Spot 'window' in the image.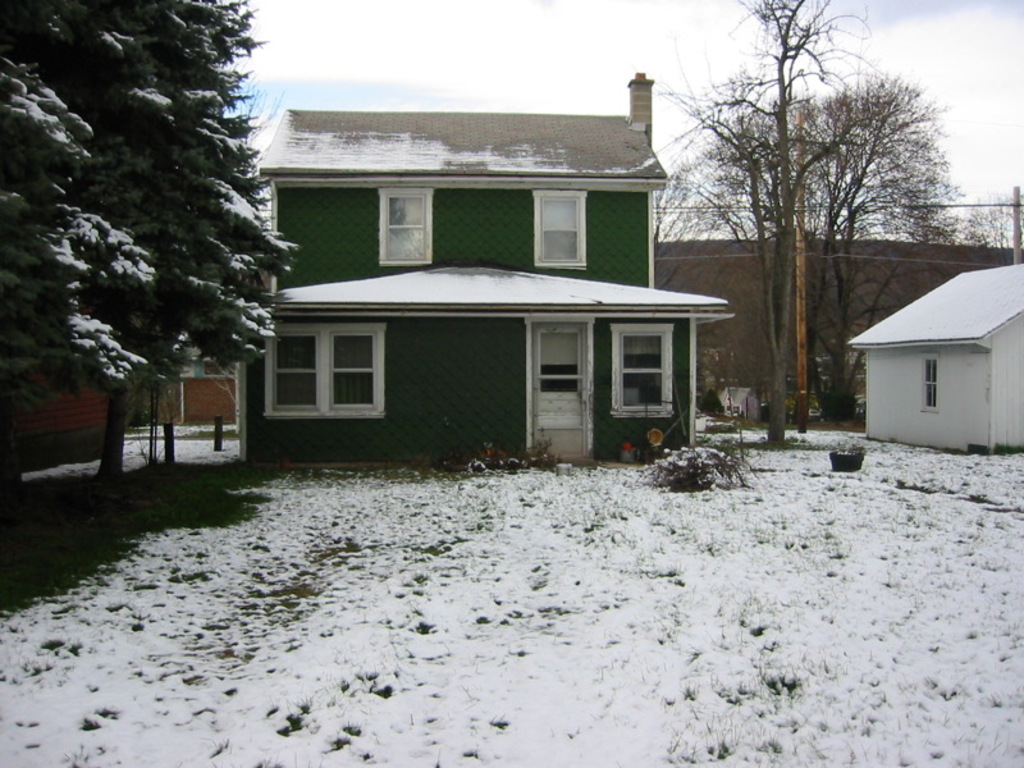
'window' found at x1=532, y1=191, x2=584, y2=269.
